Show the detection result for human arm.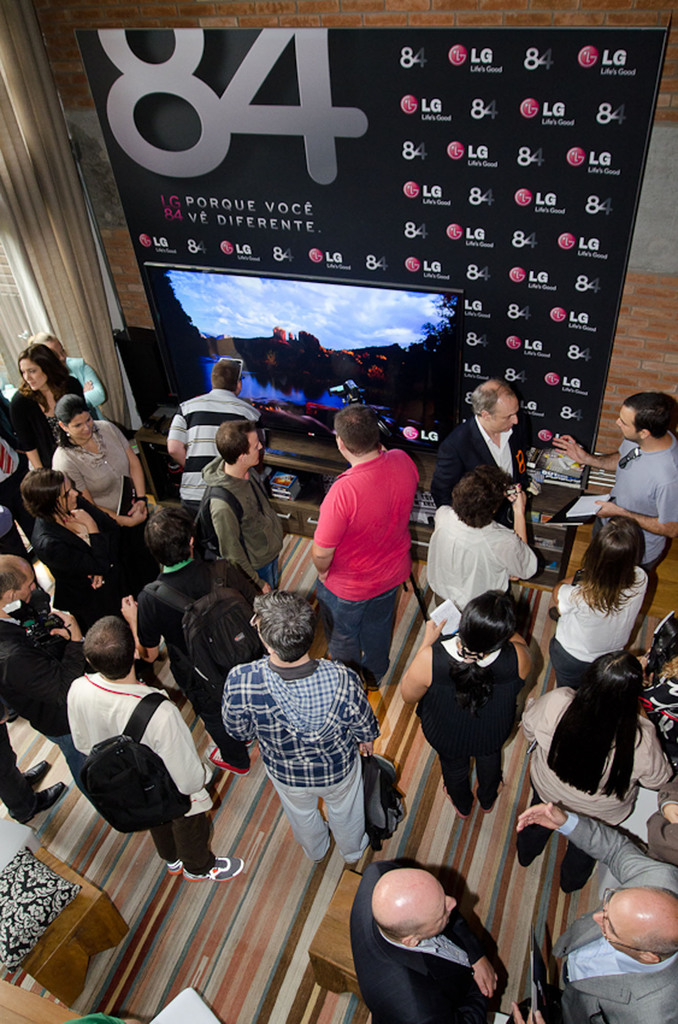
[518,688,564,742].
